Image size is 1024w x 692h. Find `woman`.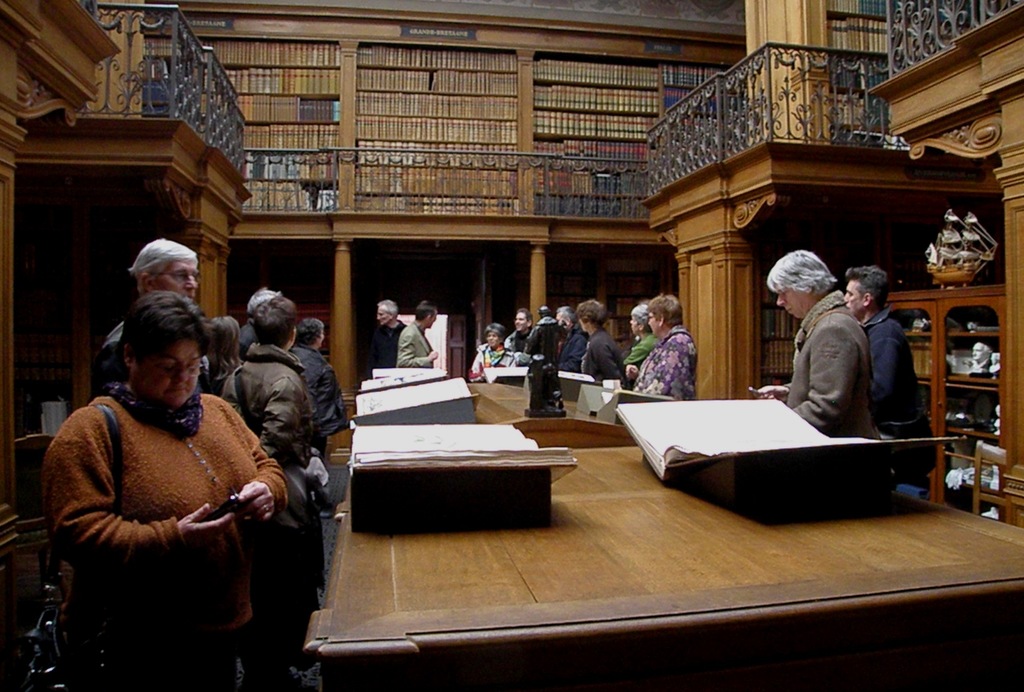
bbox=(573, 297, 623, 388).
